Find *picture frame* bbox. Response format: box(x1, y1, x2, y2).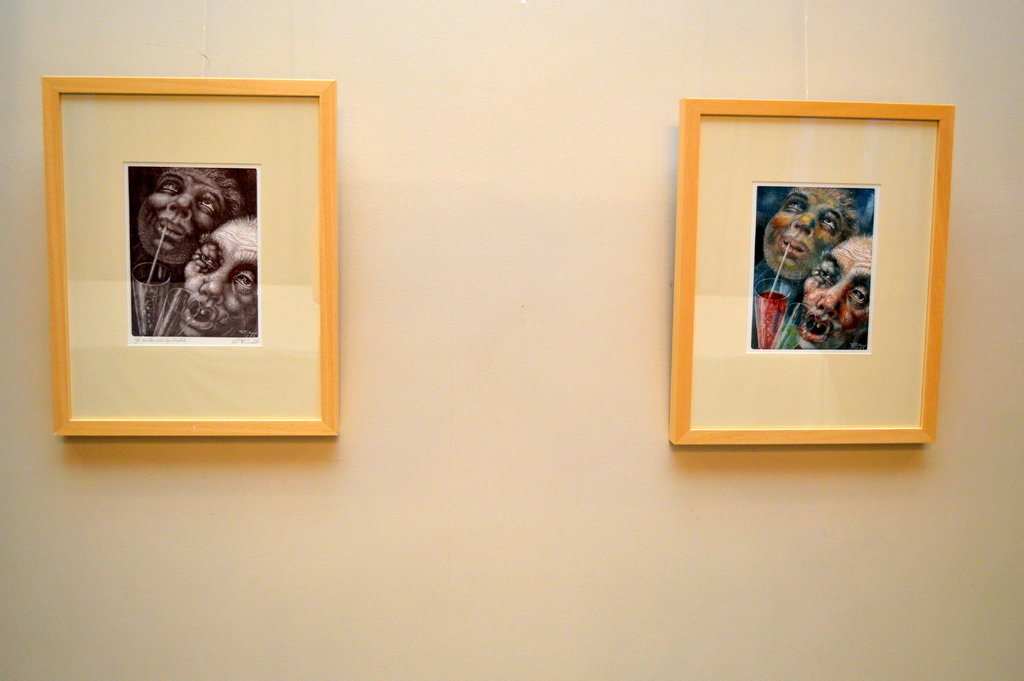
box(39, 72, 338, 438).
